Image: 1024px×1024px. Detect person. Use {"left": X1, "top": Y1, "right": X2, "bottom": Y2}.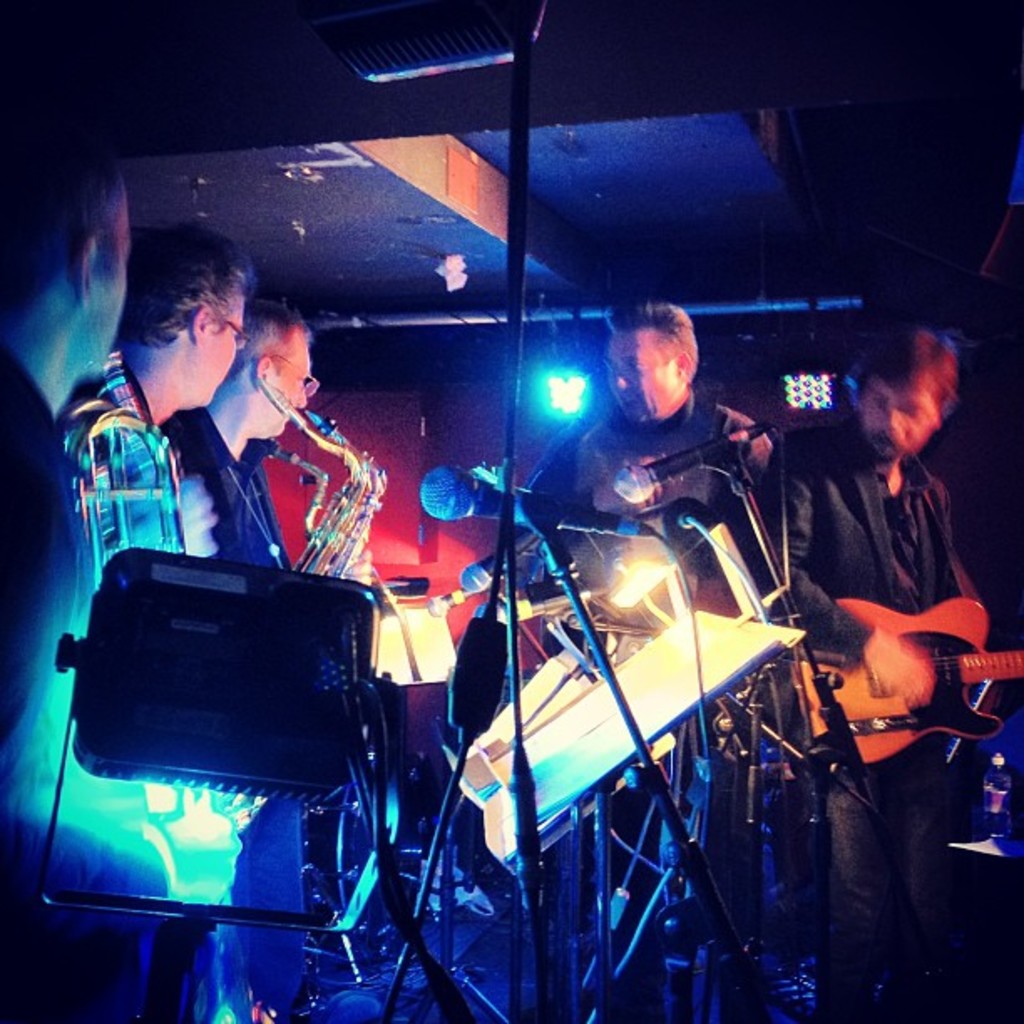
{"left": 164, "top": 283, "right": 326, "bottom": 1022}.
